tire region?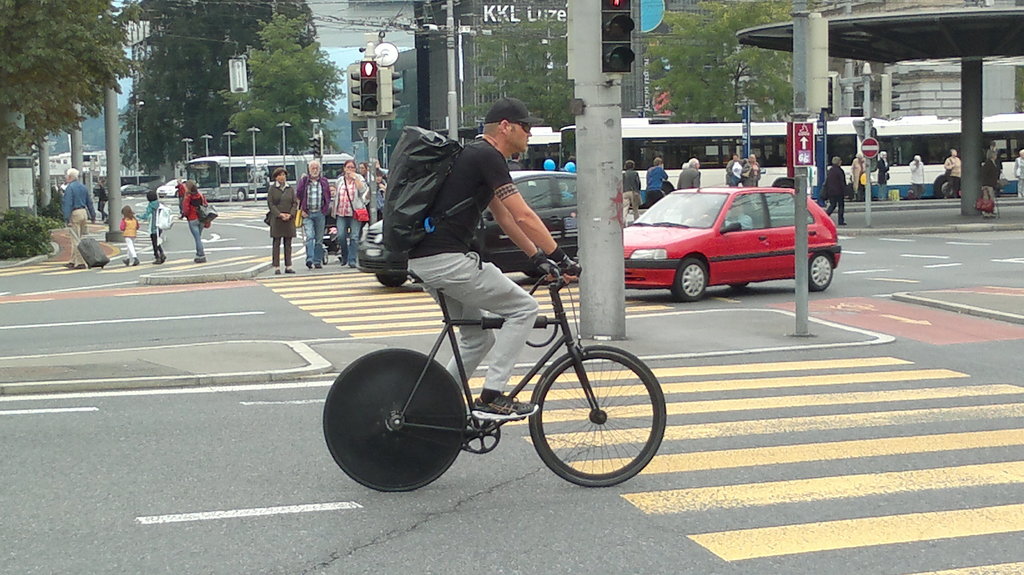
318, 240, 331, 269
